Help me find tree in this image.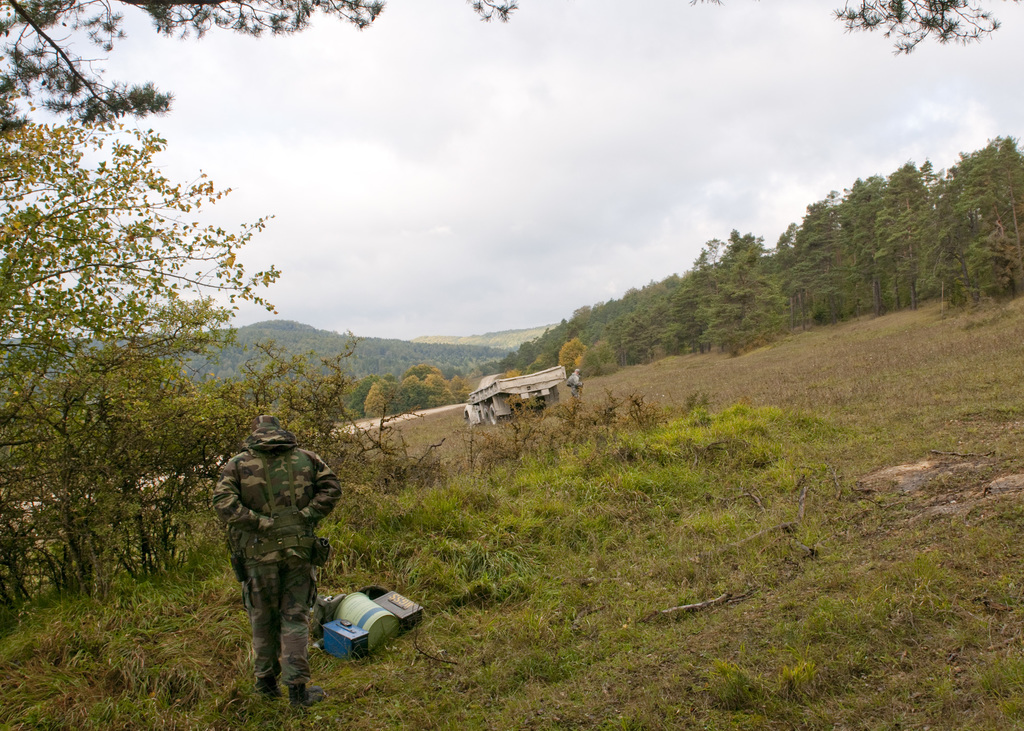
Found it: l=0, t=0, r=382, b=132.
